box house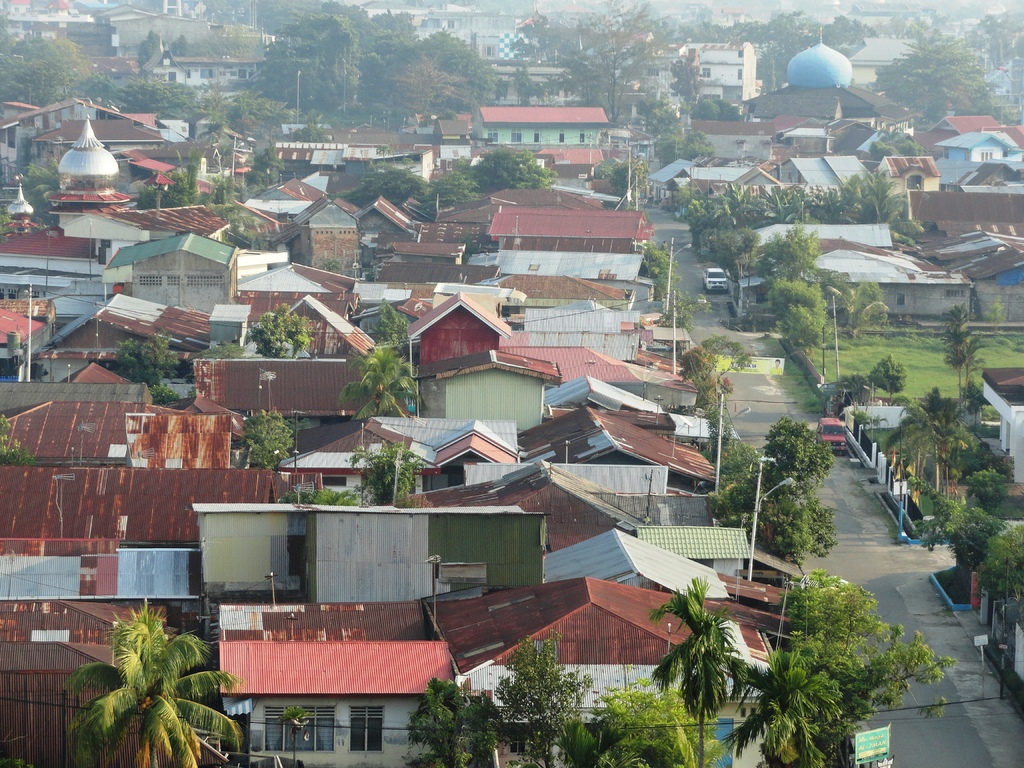
l=249, t=20, r=282, b=55
